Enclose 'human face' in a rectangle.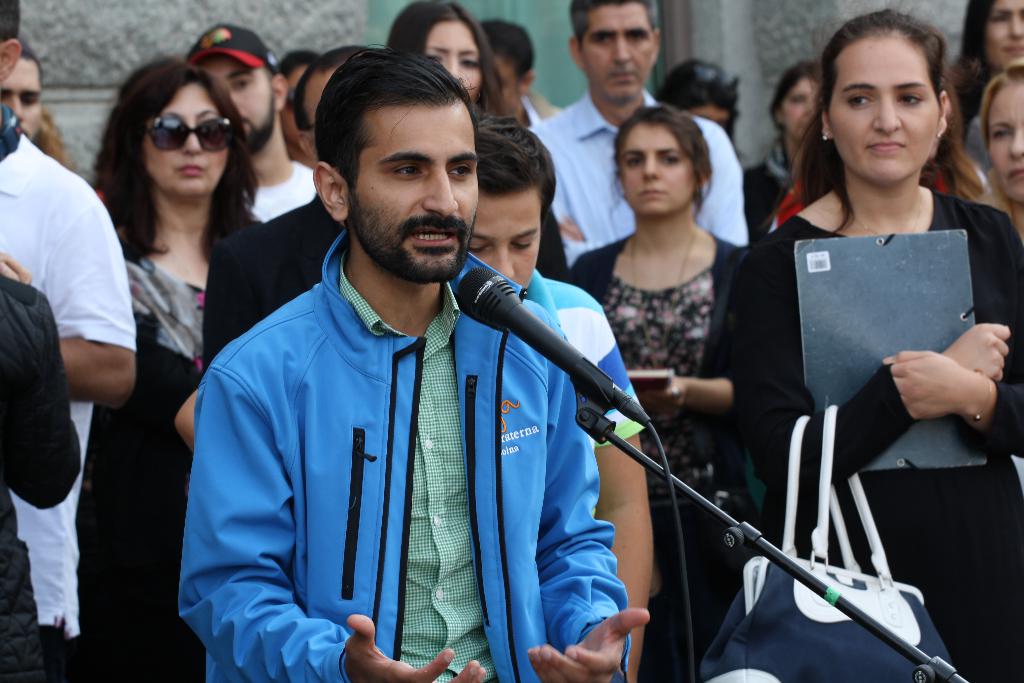
region(827, 38, 943, 188).
